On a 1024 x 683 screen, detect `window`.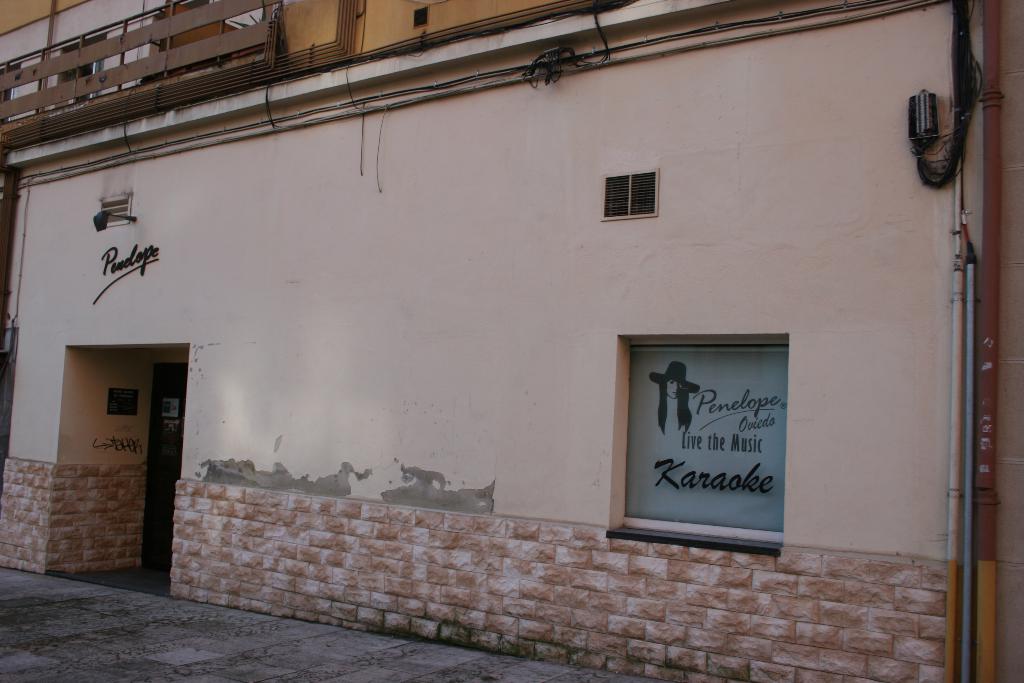
box=[140, 0, 271, 85].
